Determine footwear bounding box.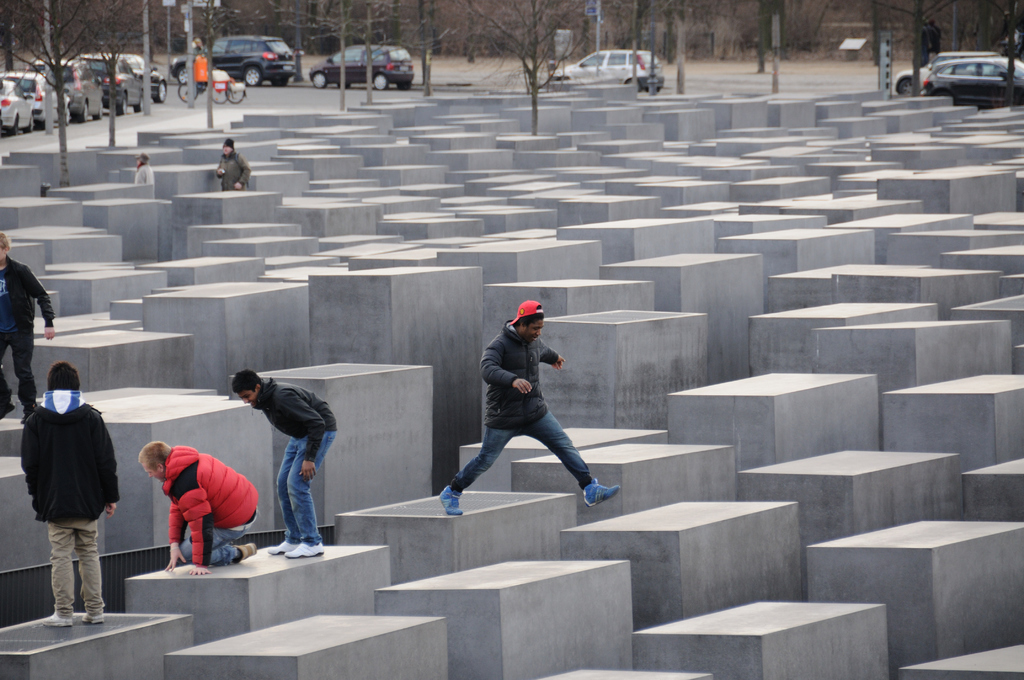
Determined: <box>287,539,332,560</box>.
